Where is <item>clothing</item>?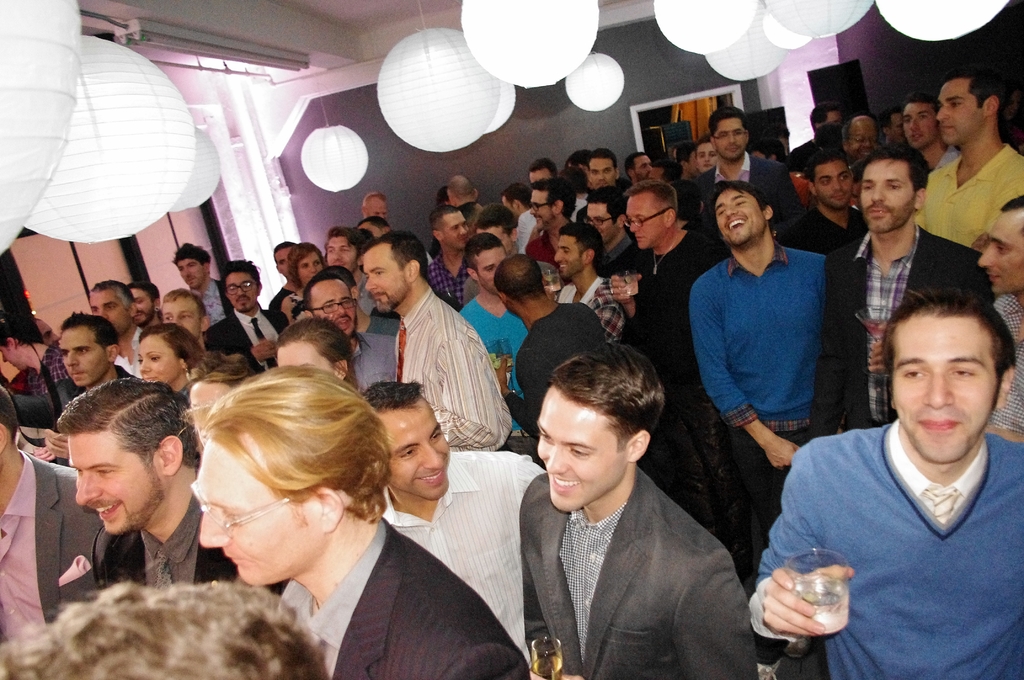
[493,398,764,679].
